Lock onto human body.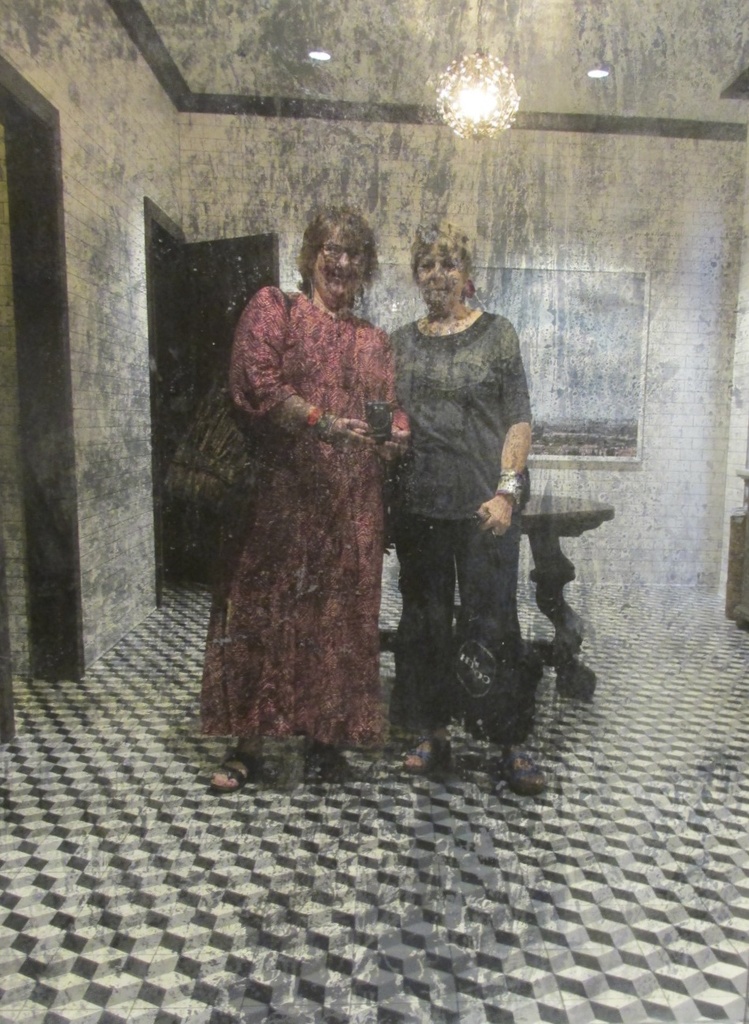
Locked: [377, 304, 550, 794].
